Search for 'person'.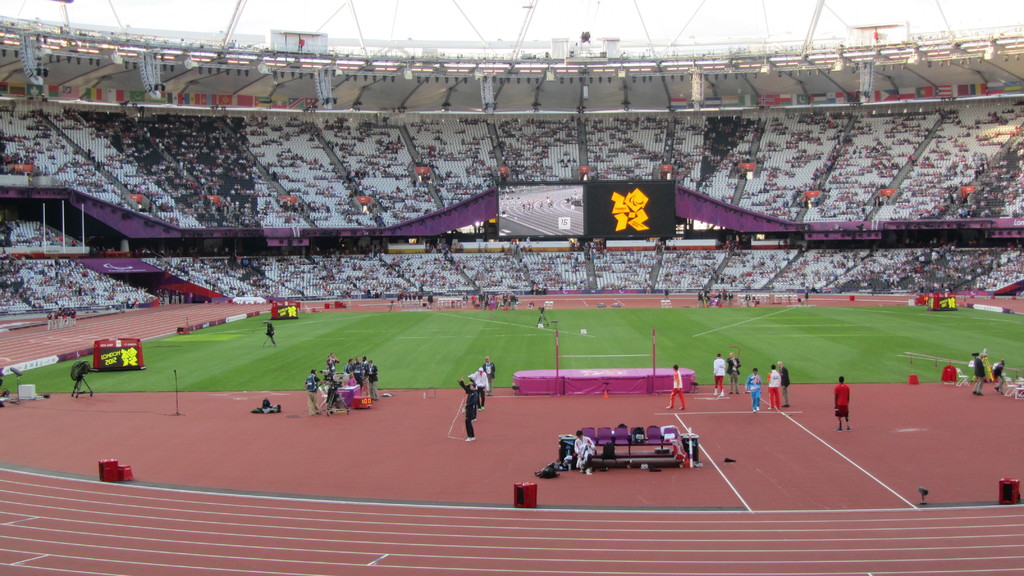
Found at (x1=665, y1=362, x2=686, y2=410).
